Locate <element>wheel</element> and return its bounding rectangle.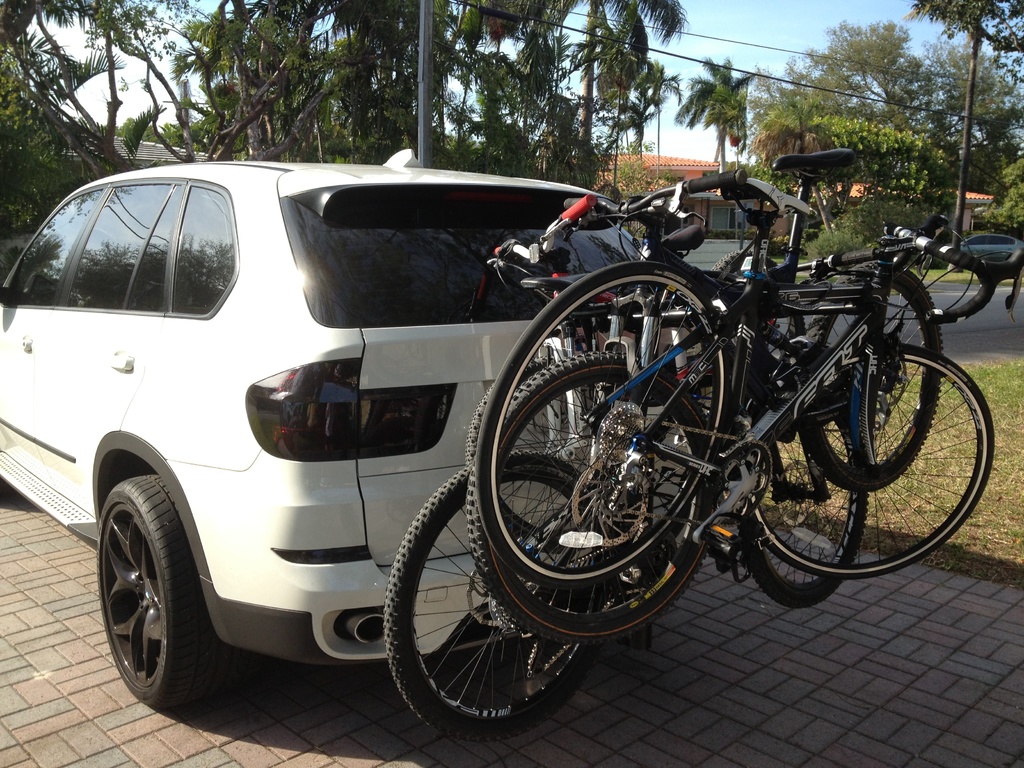
pyautogui.locateOnScreen(746, 342, 998, 579).
